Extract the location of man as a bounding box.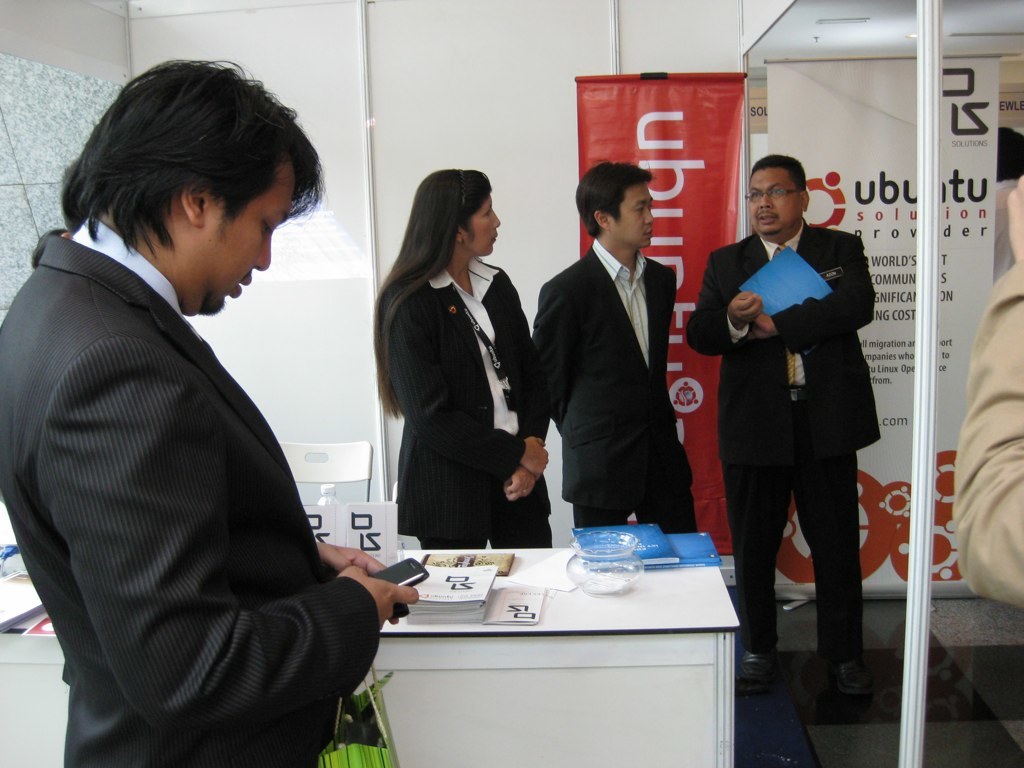
x1=693 y1=135 x2=887 y2=684.
